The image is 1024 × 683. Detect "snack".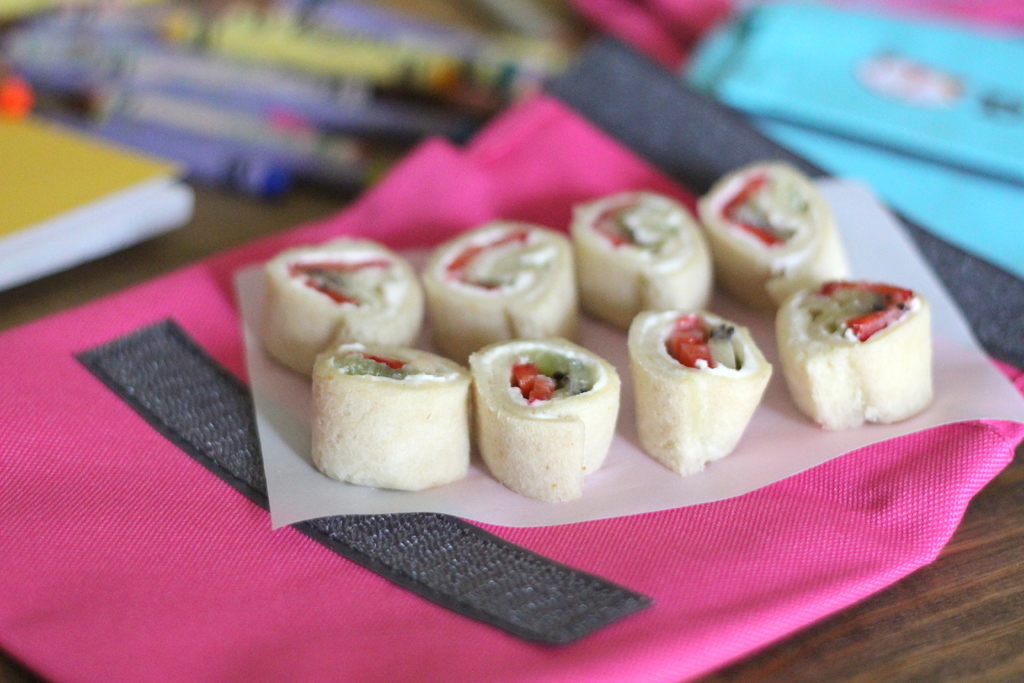
Detection: region(420, 215, 577, 372).
